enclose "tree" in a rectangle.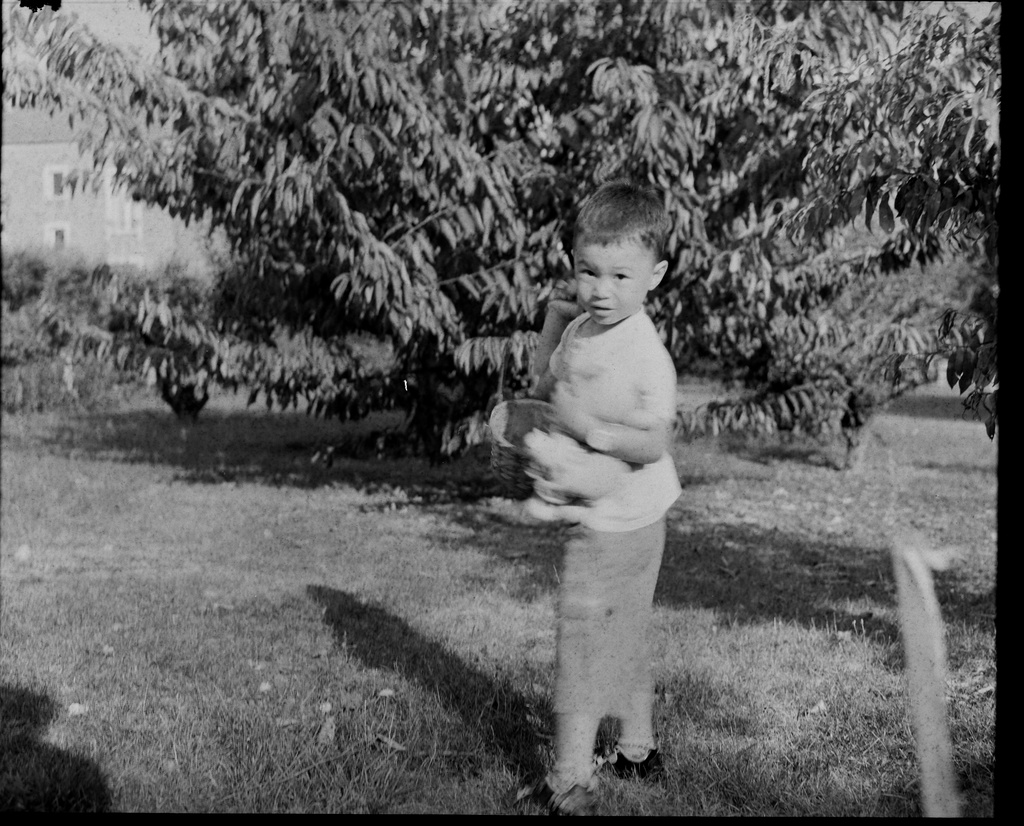
[left=4, top=0, right=1023, bottom=567].
